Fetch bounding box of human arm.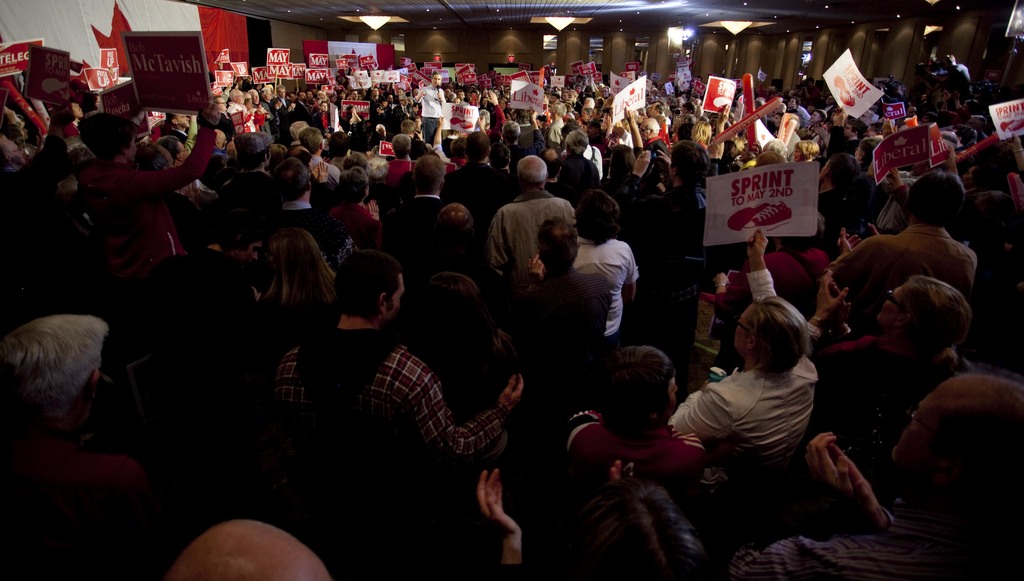
Bbox: bbox=(403, 355, 519, 461).
